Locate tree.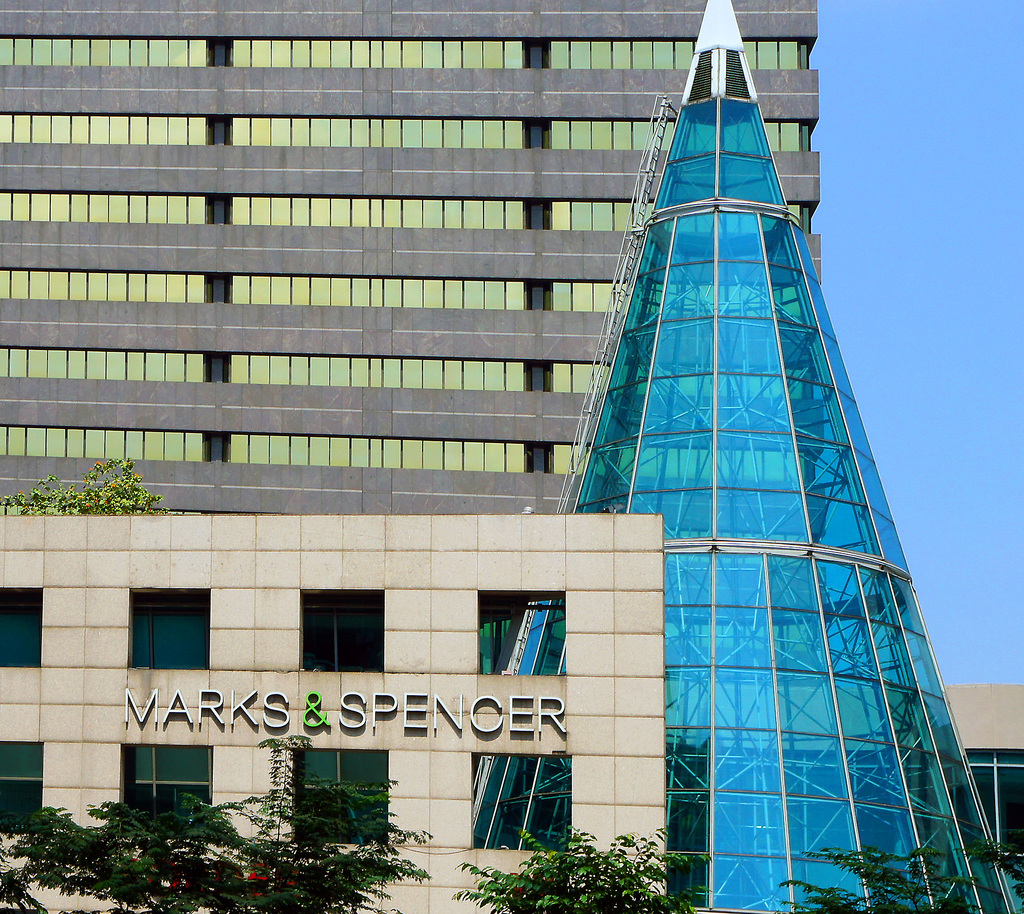
Bounding box: pyautogui.locateOnScreen(212, 727, 431, 913).
